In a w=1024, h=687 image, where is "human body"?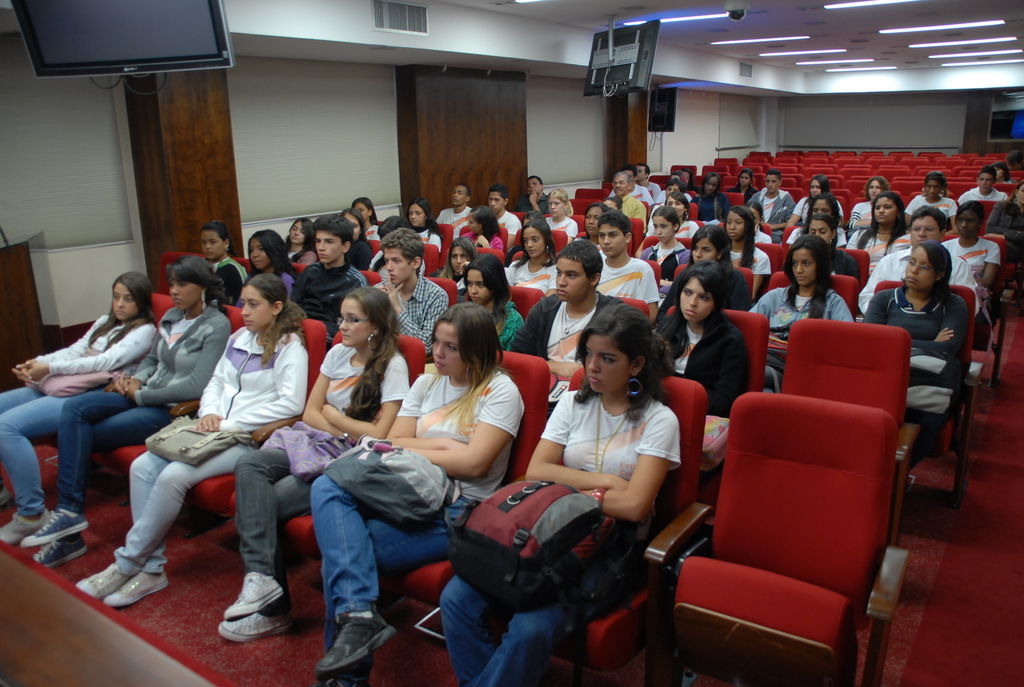
630/166/659/206.
